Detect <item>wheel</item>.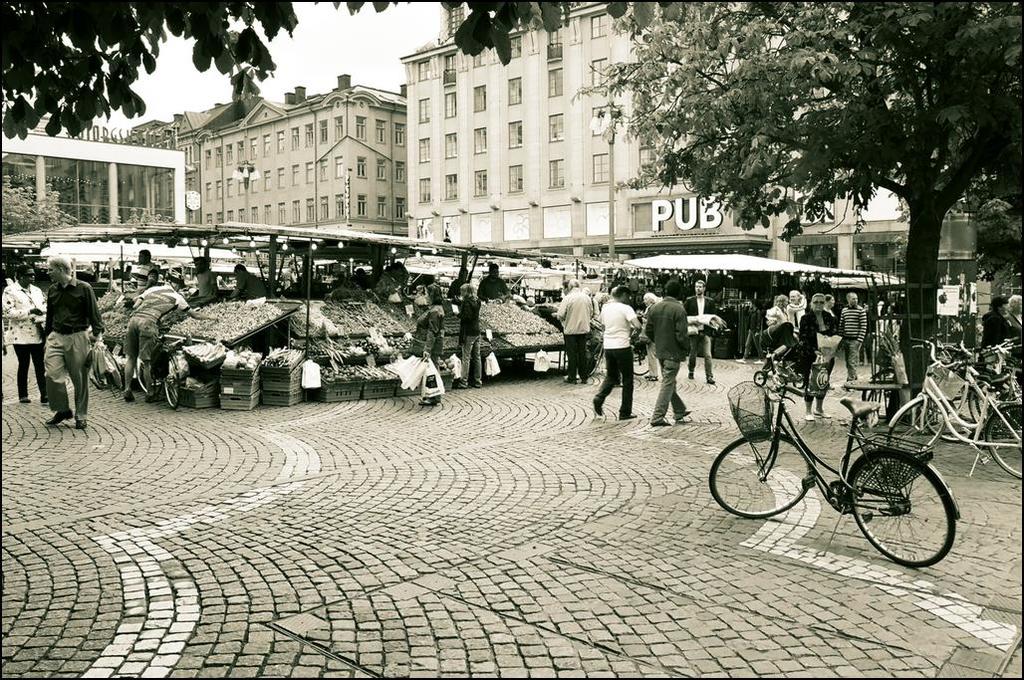
Detected at (x1=887, y1=399, x2=946, y2=452).
